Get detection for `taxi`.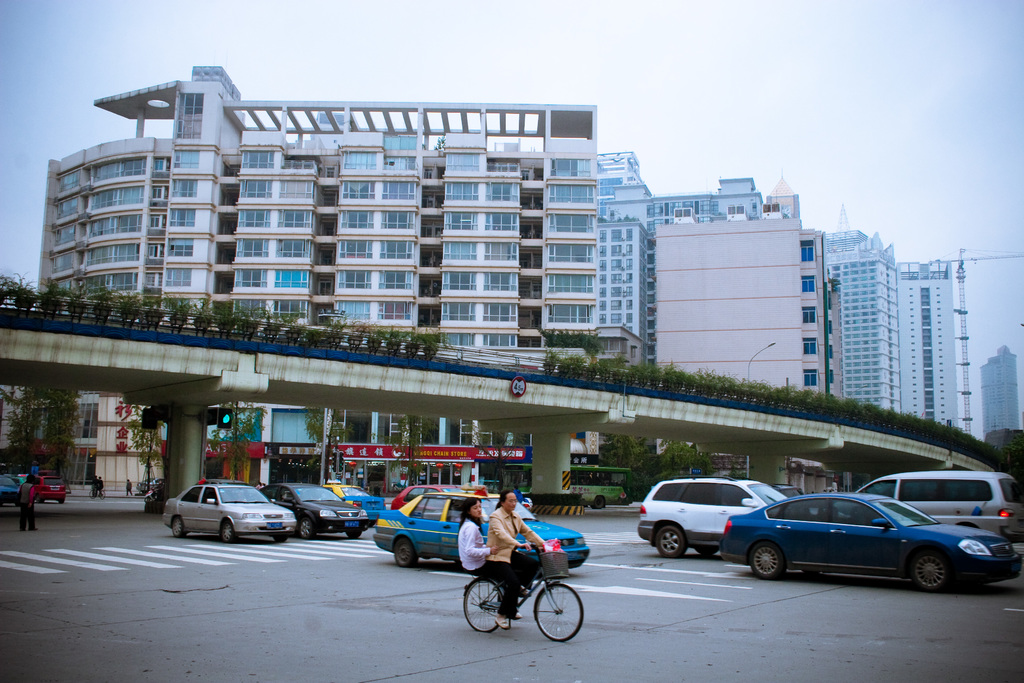
Detection: {"x1": 371, "y1": 486, "x2": 590, "y2": 580}.
